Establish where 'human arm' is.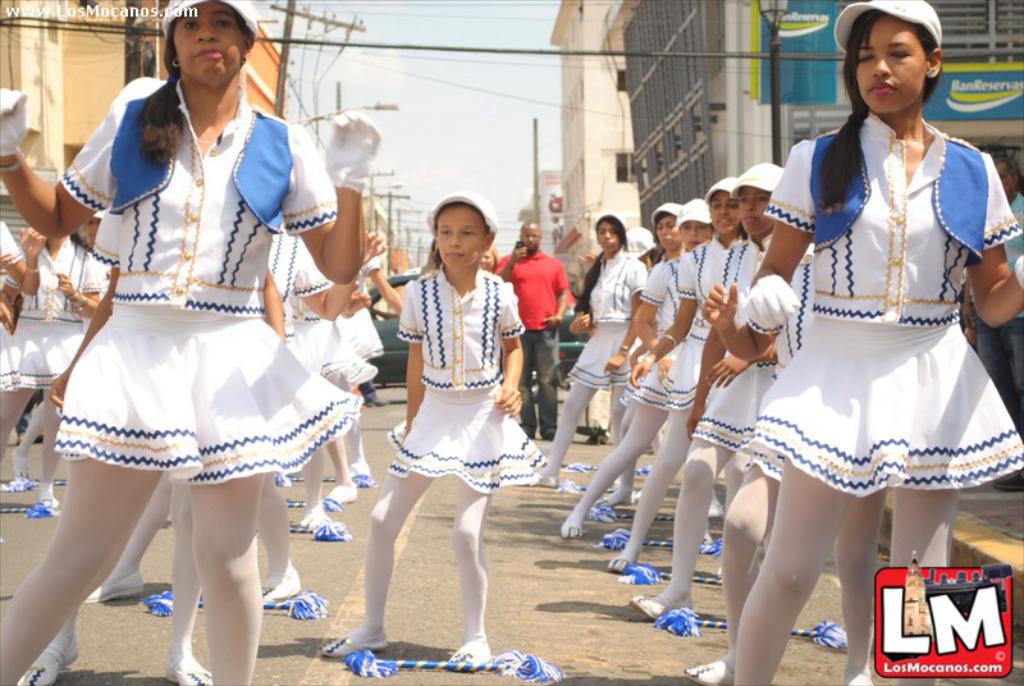
Established at bbox=[632, 256, 700, 388].
